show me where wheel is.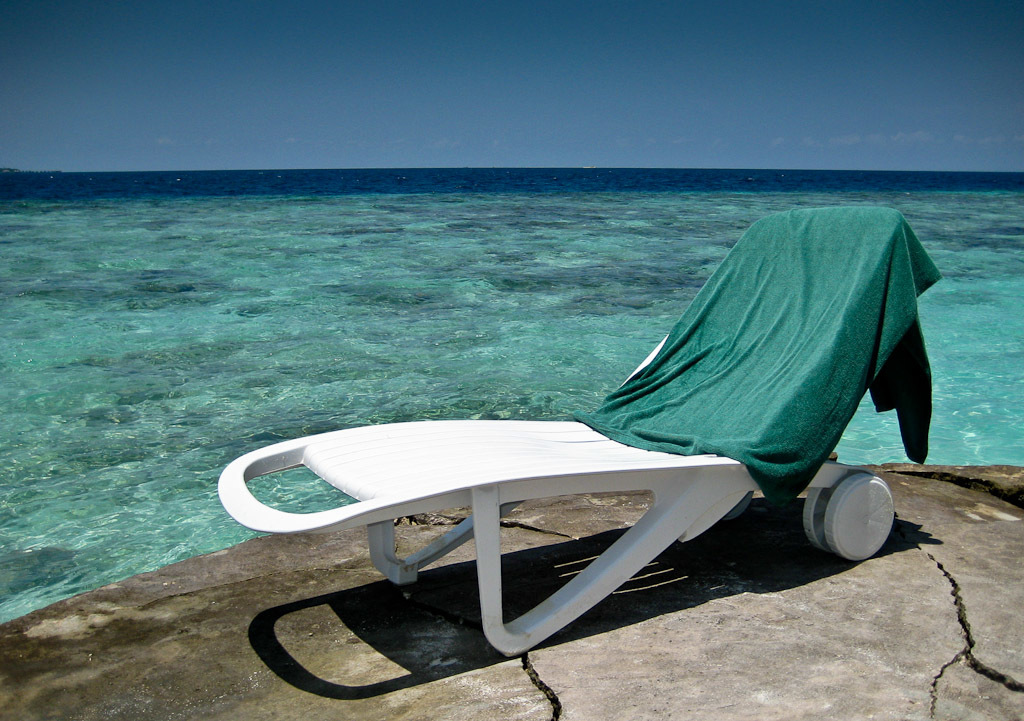
wheel is at {"left": 823, "top": 470, "right": 898, "bottom": 559}.
